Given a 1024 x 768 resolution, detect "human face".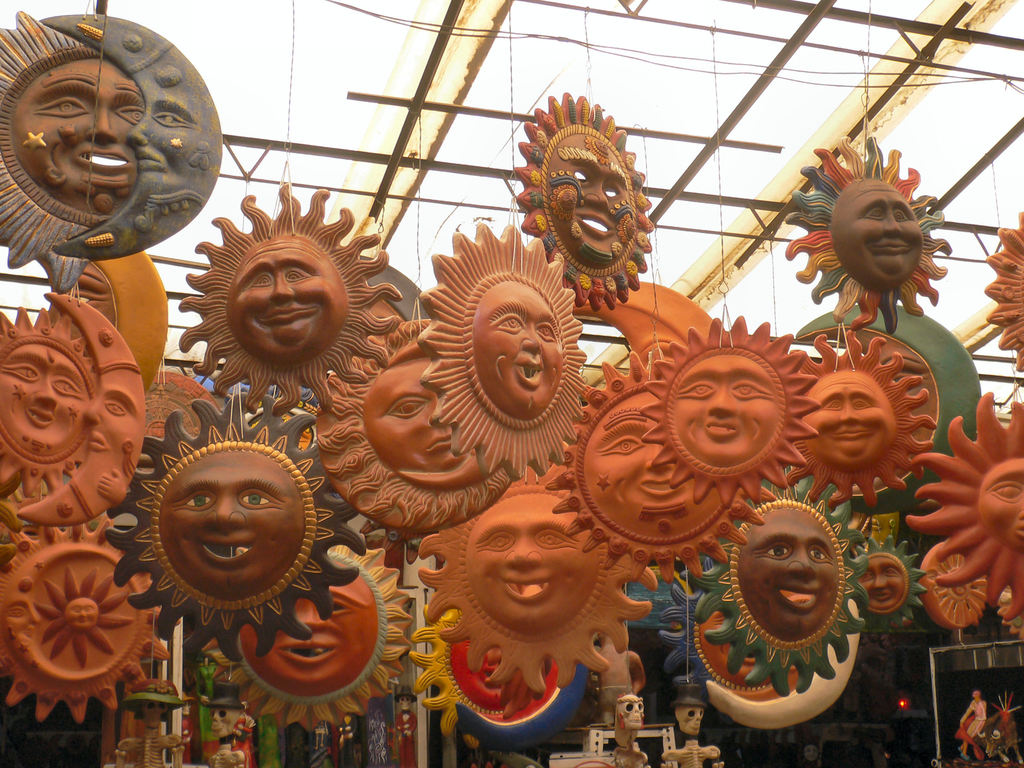
479 284 566 419.
